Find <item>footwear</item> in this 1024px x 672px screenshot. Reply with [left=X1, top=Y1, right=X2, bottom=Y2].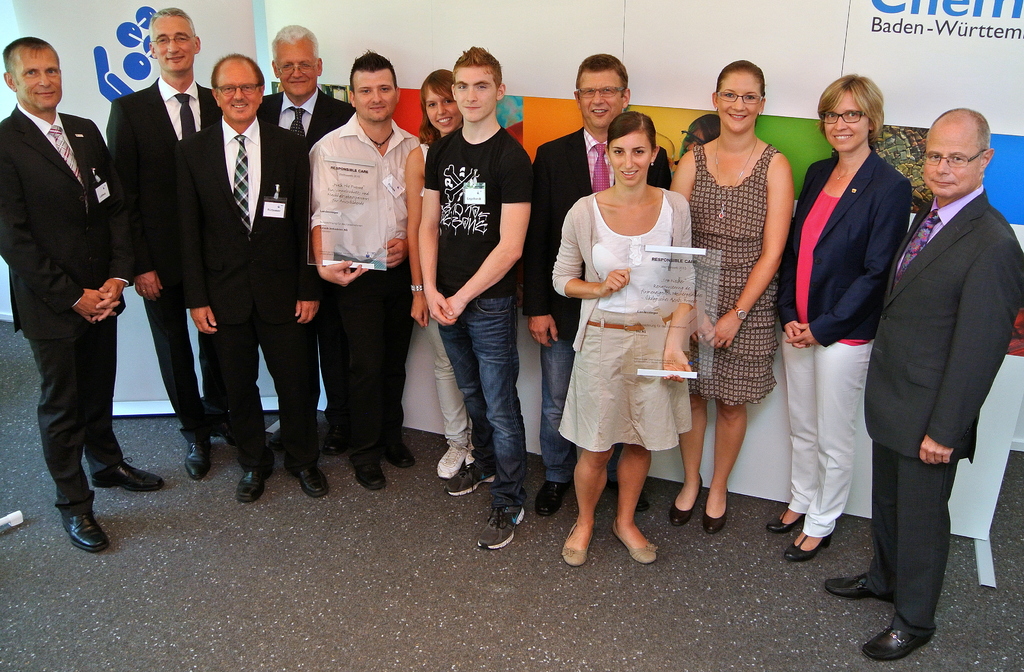
[left=782, top=536, right=831, bottom=561].
